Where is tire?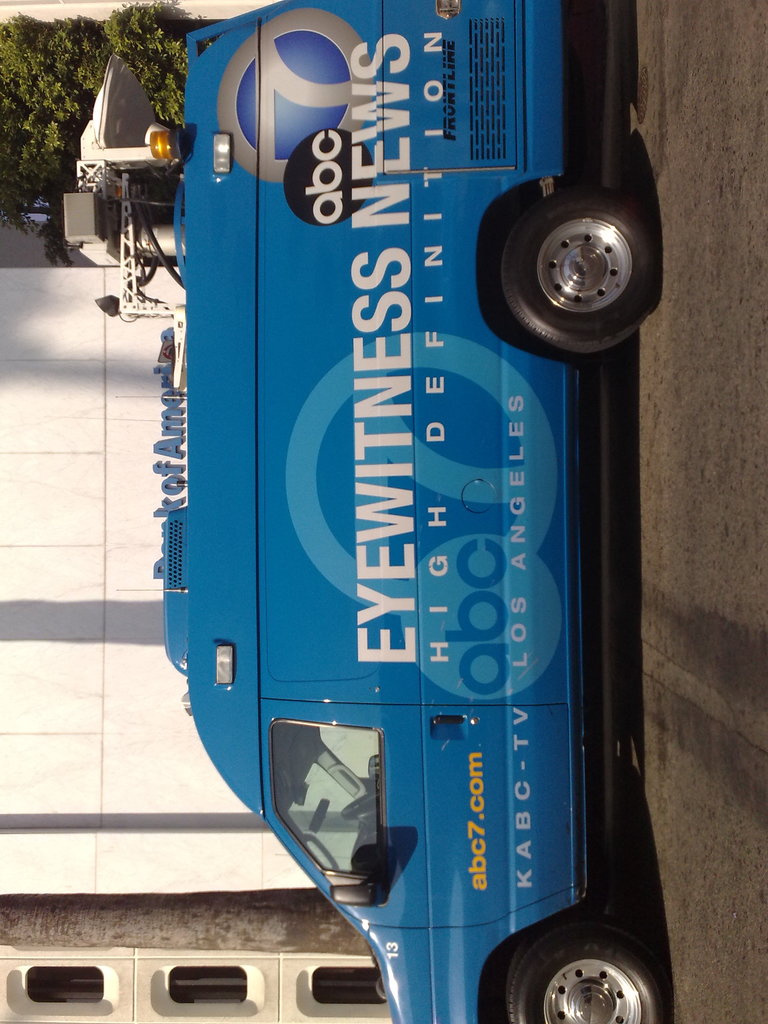
484,163,657,348.
